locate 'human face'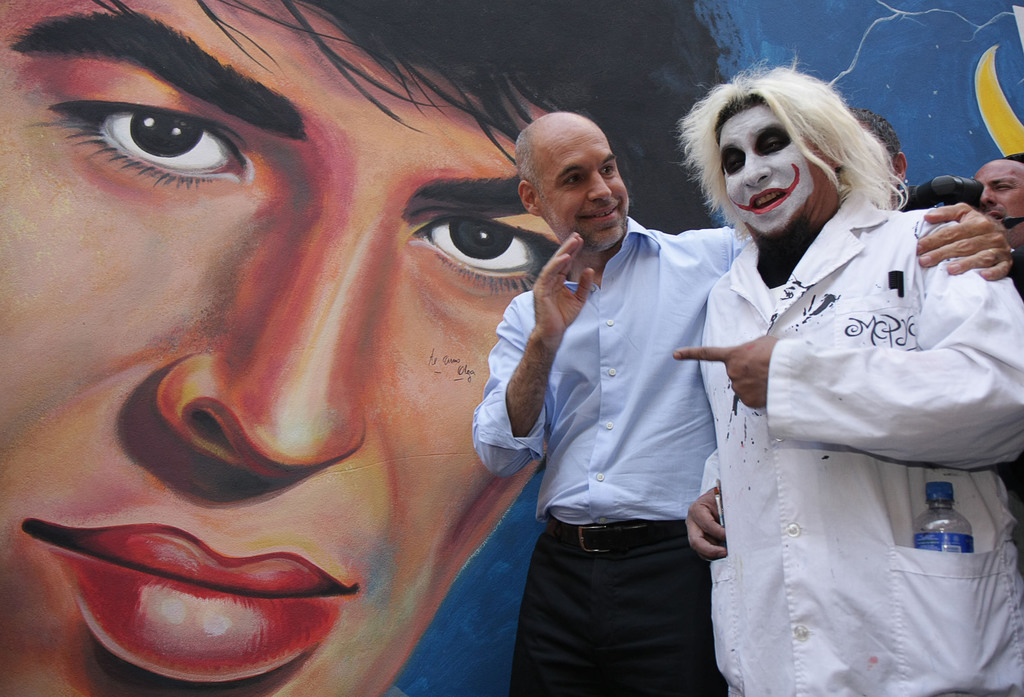
locate(724, 99, 816, 236)
